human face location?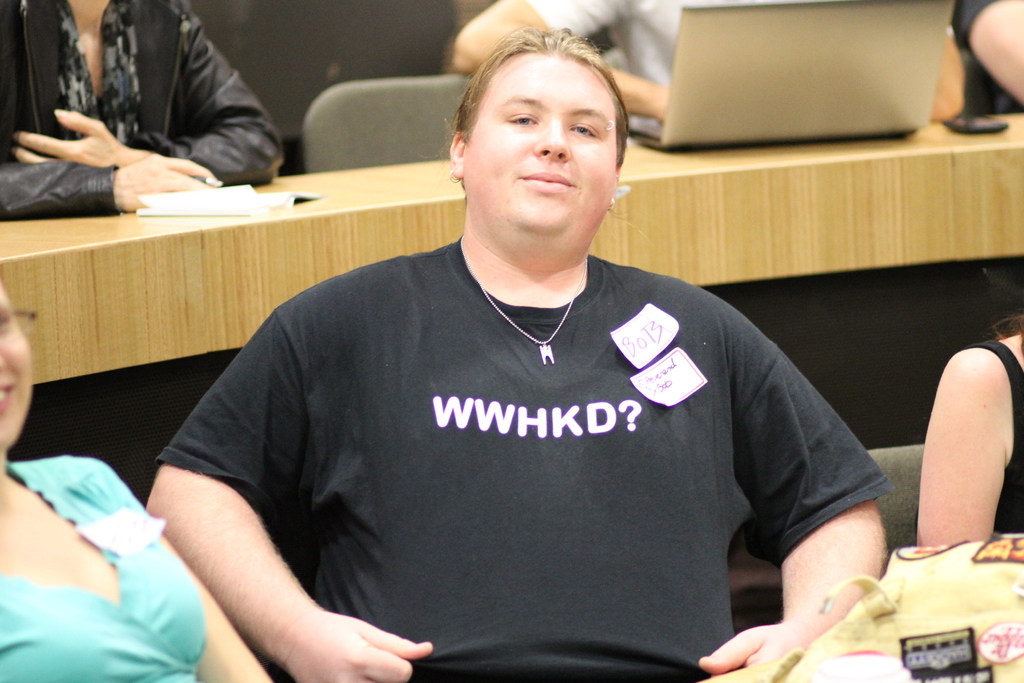
bbox=(464, 63, 616, 244)
